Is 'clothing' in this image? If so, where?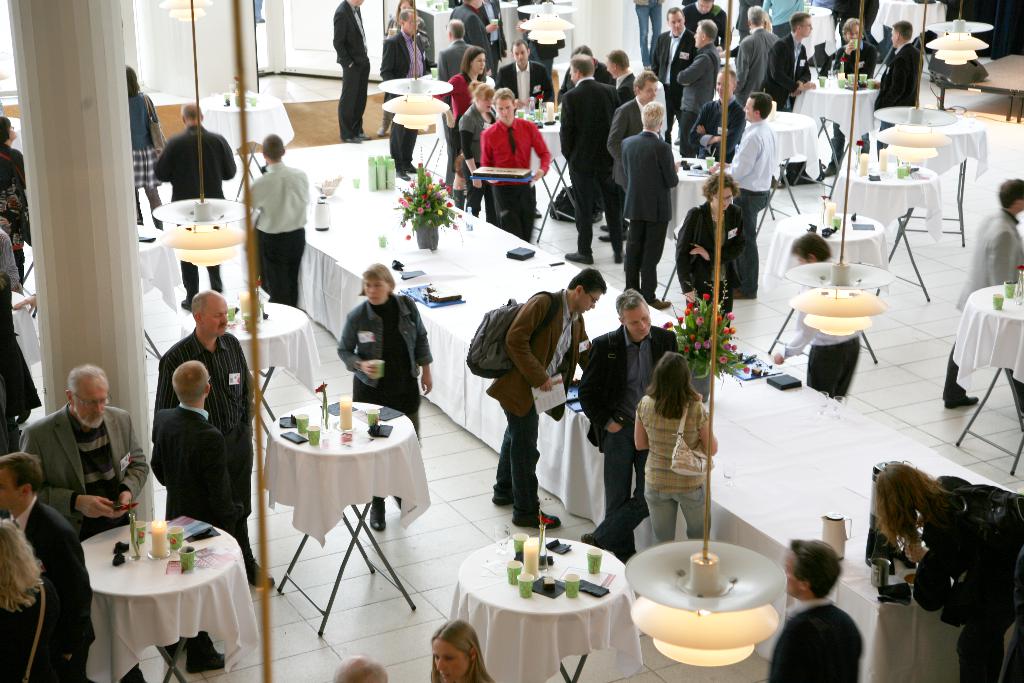
Yes, at left=676, top=201, right=753, bottom=323.
